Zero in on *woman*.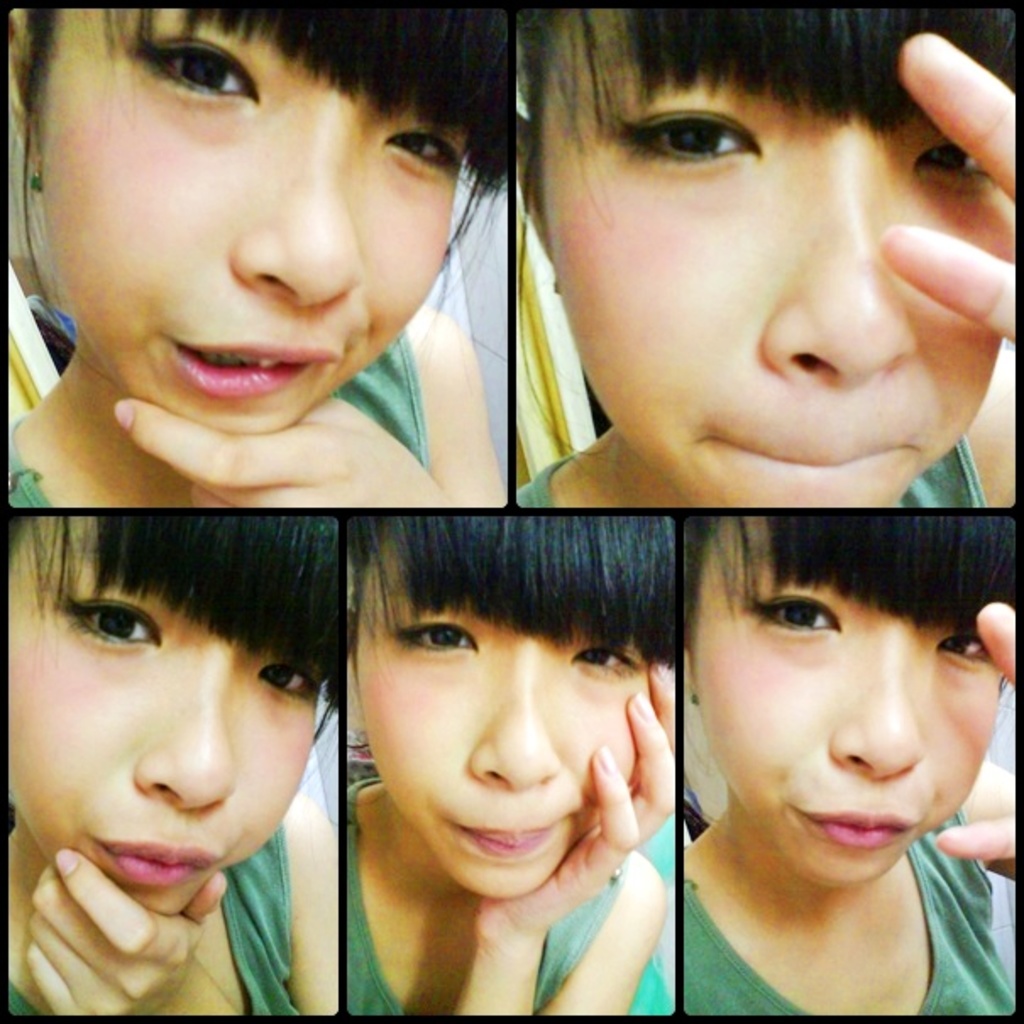
Zeroed in: bbox(682, 511, 1010, 1016).
